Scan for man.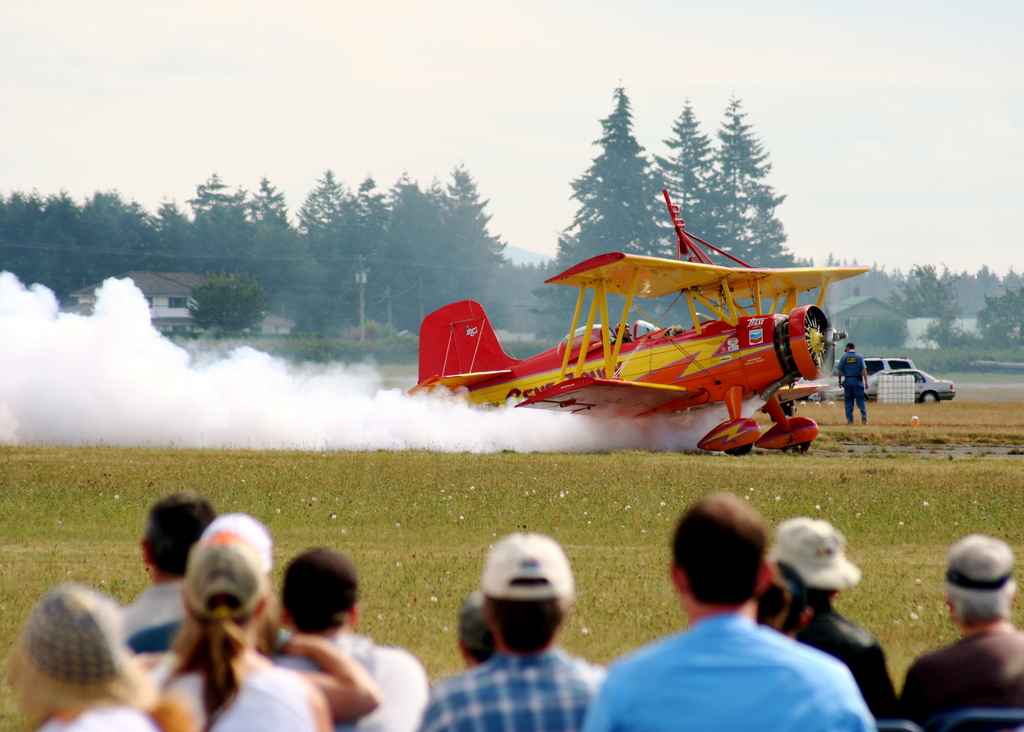
Scan result: (x1=834, y1=346, x2=873, y2=422).
